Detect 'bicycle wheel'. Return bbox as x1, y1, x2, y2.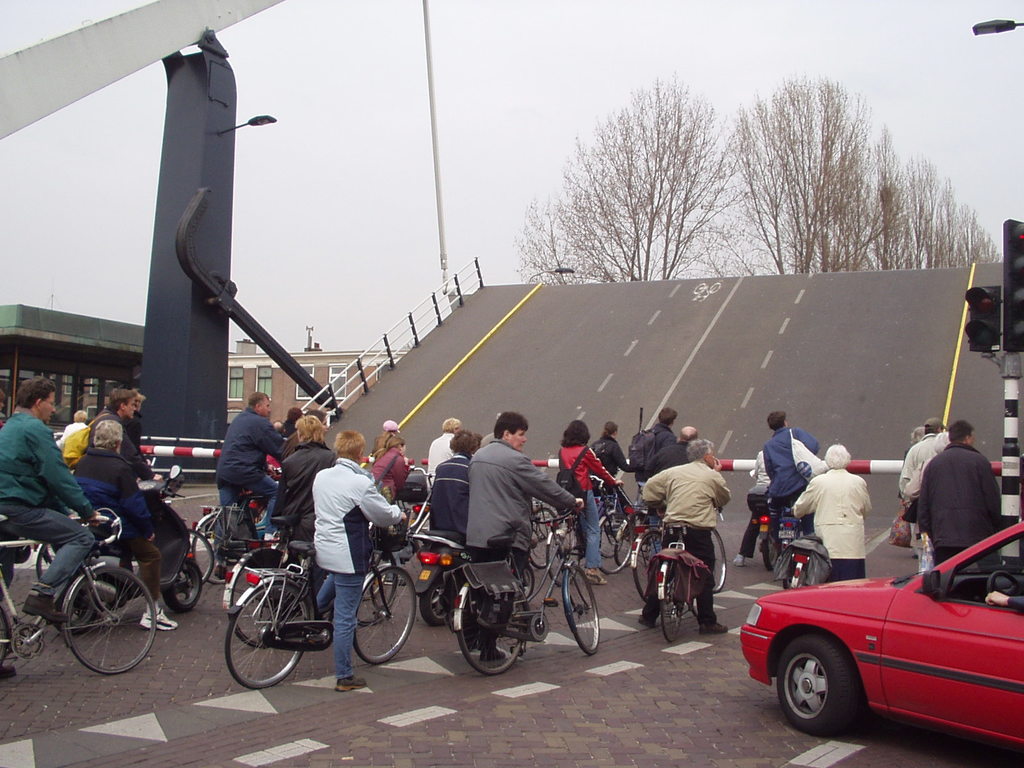
195, 516, 252, 585.
